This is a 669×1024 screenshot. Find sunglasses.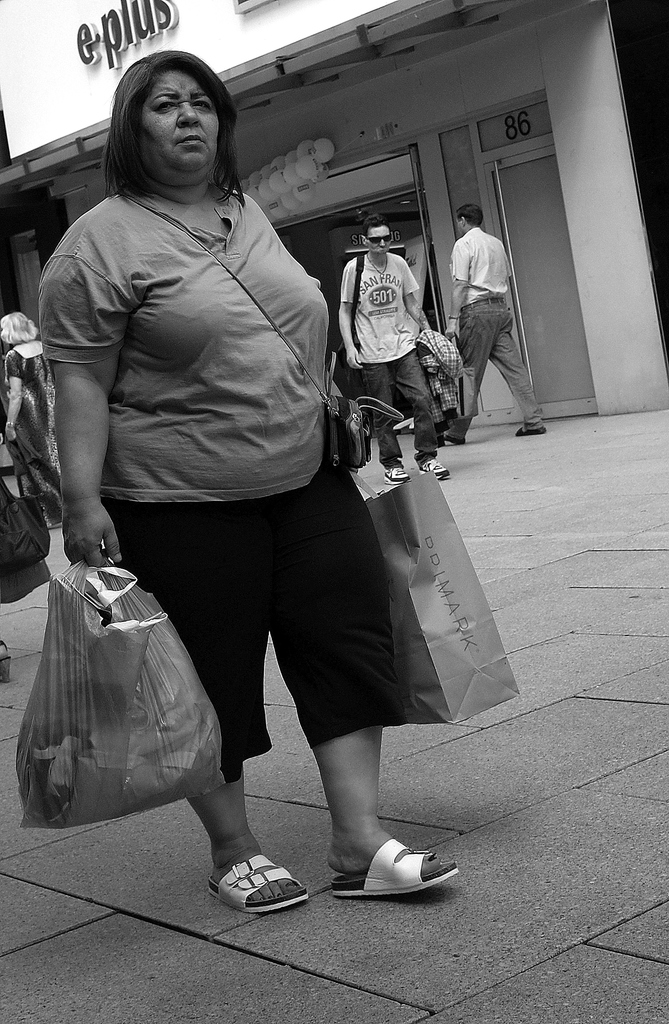
Bounding box: <bbox>369, 232, 392, 246</bbox>.
